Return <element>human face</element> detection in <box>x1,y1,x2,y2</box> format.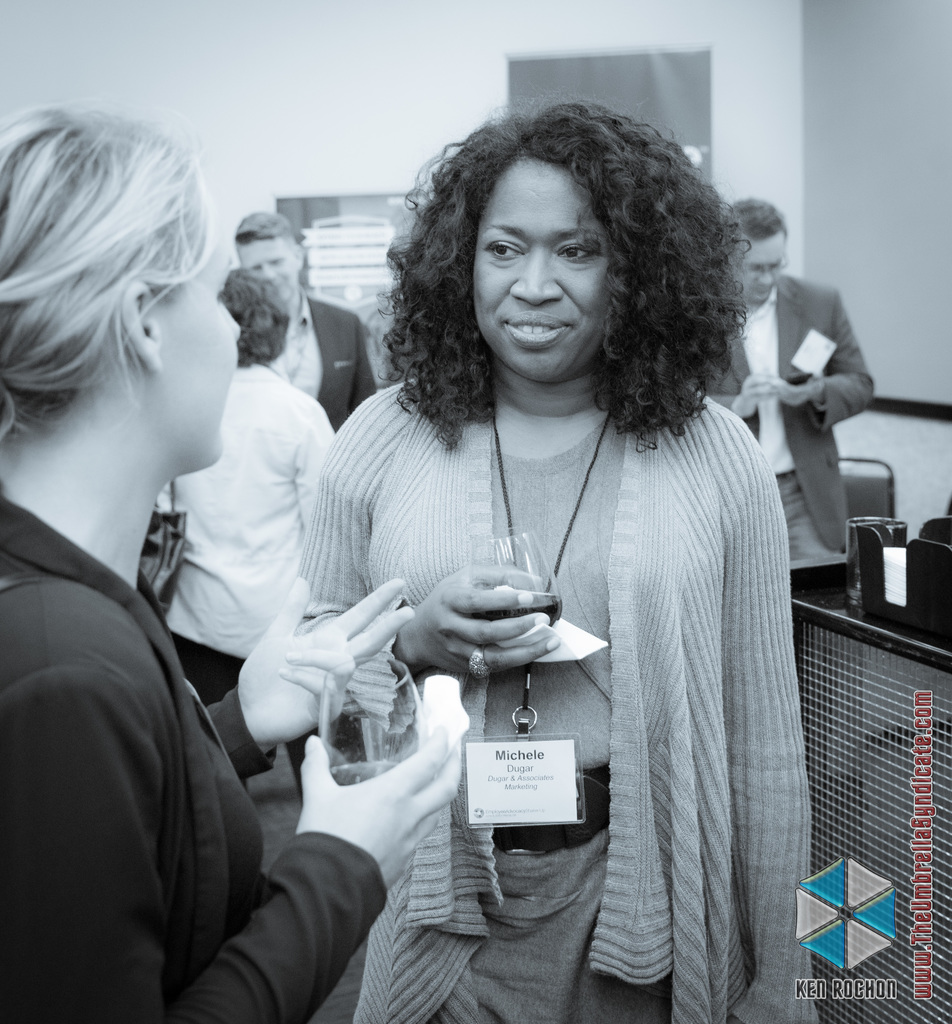
<box>236,241,299,304</box>.
